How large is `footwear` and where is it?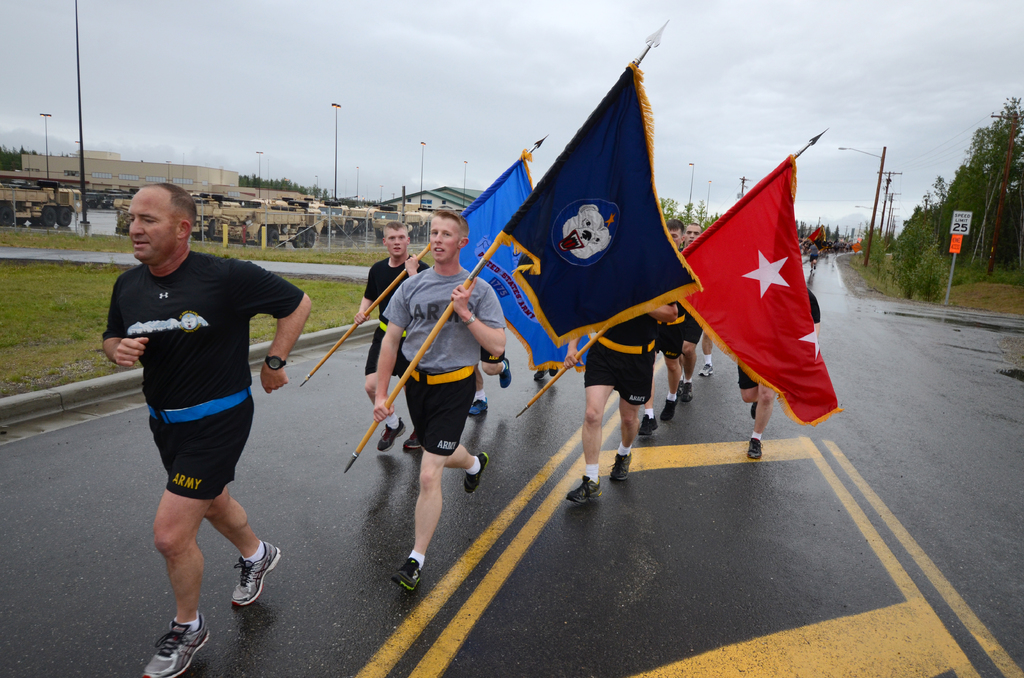
Bounding box: Rect(641, 412, 659, 437).
